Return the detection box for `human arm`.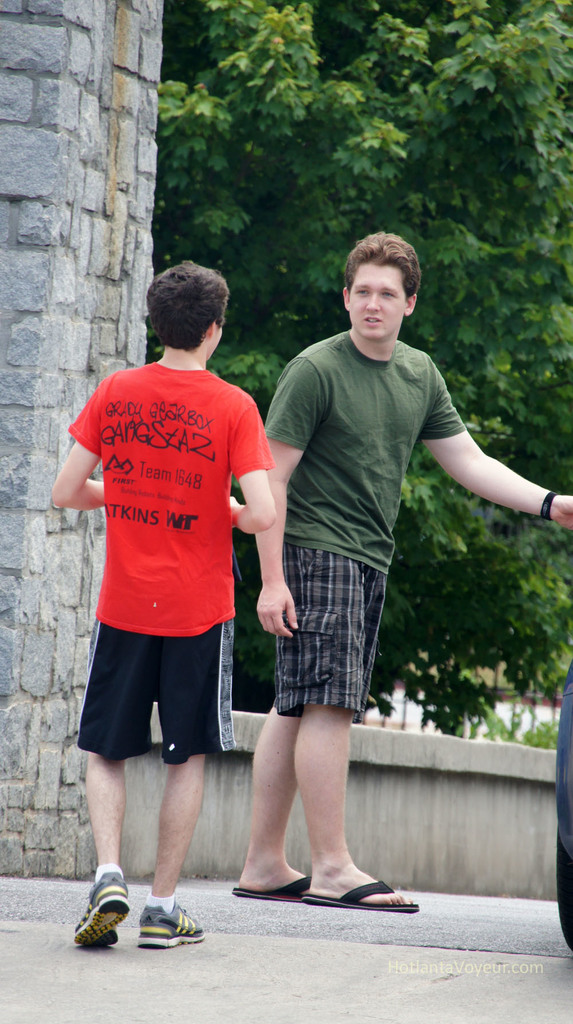
region(47, 369, 116, 521).
